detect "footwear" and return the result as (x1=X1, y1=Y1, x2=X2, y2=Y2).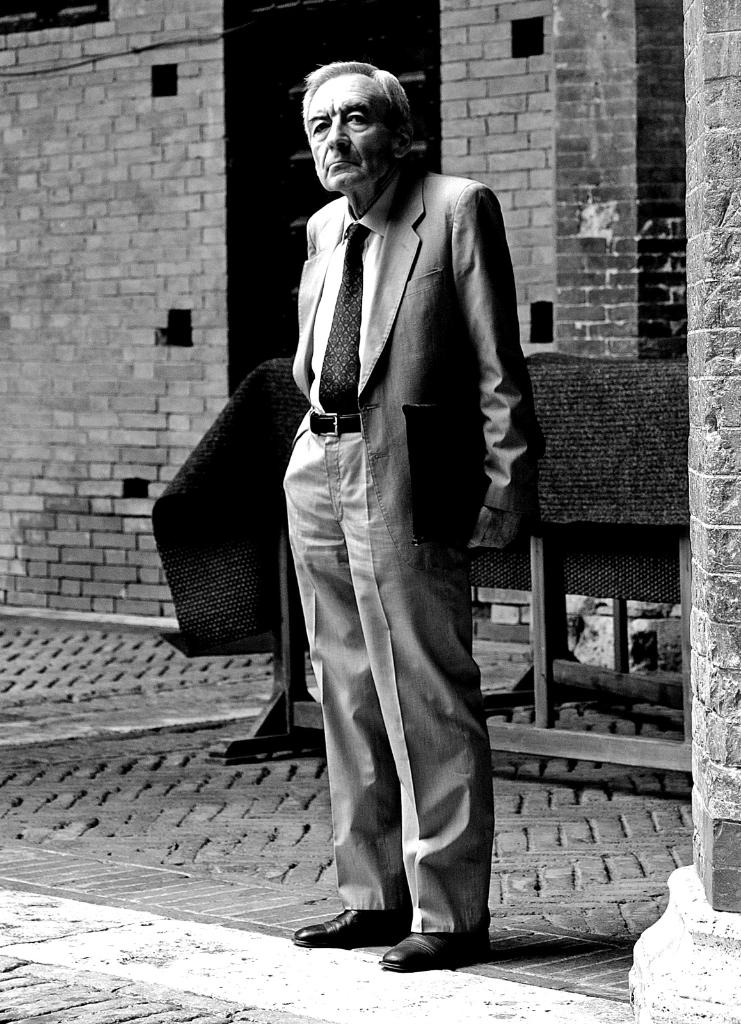
(x1=380, y1=922, x2=496, y2=968).
